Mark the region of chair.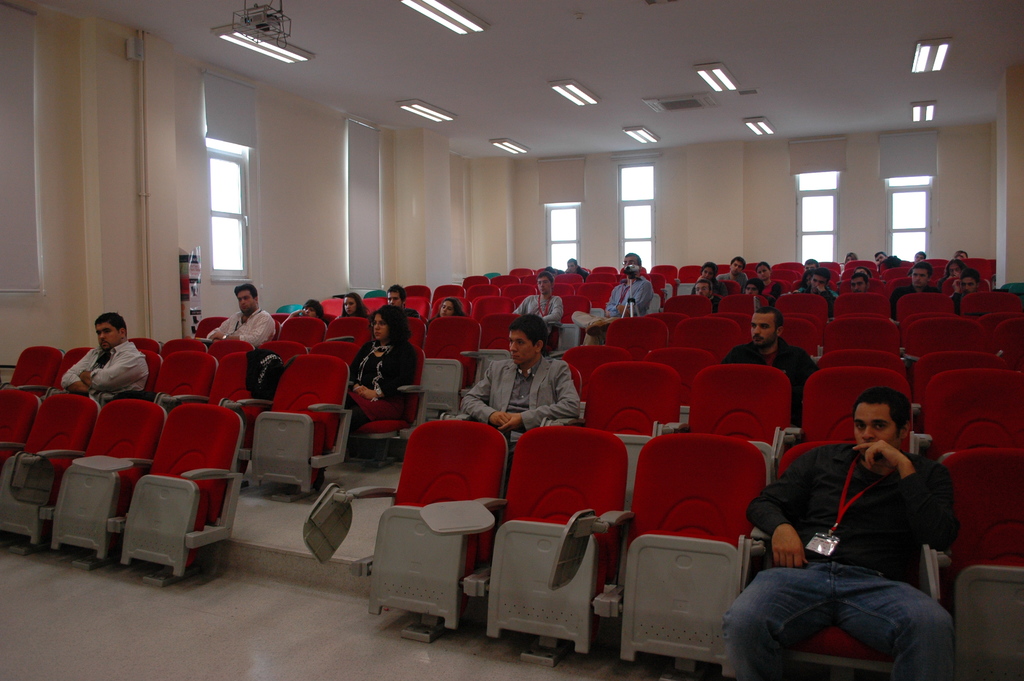
Region: bbox(0, 397, 97, 543).
